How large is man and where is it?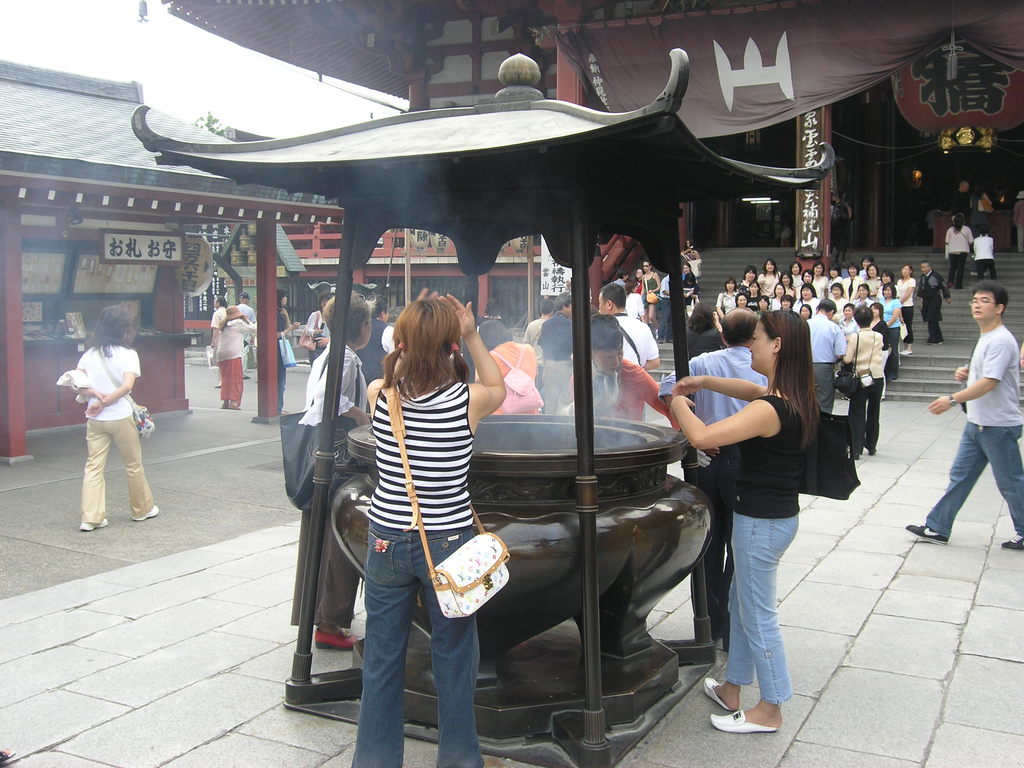
Bounding box: BBox(913, 263, 947, 347).
